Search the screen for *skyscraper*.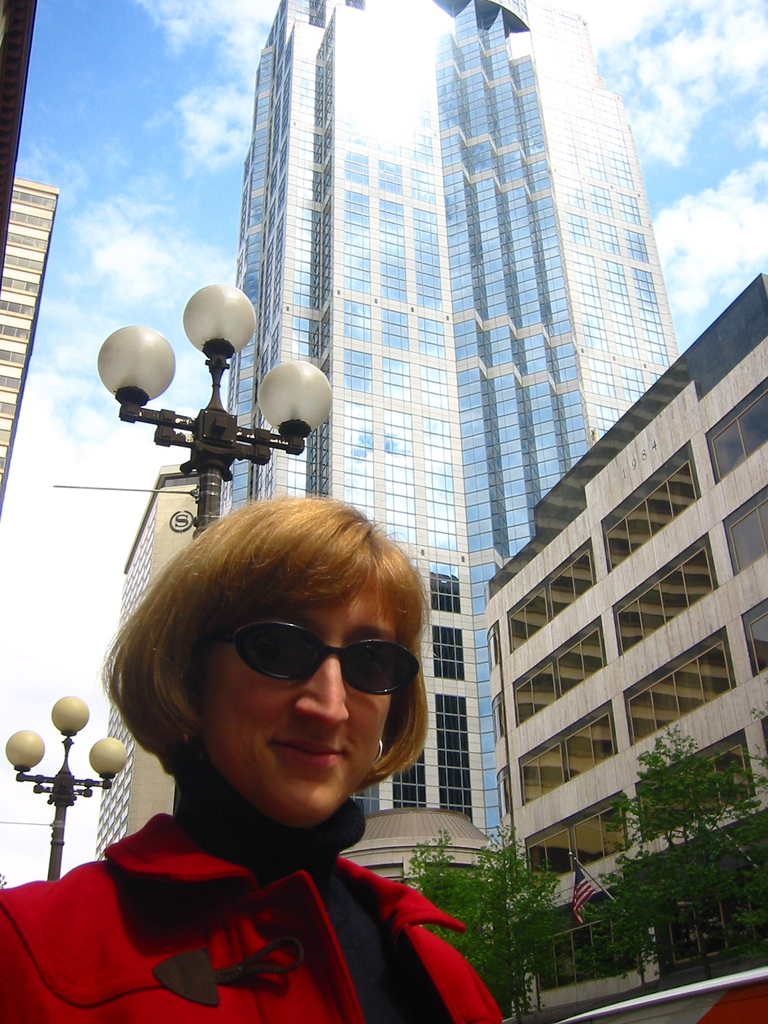
Found at bbox(78, 465, 180, 867).
